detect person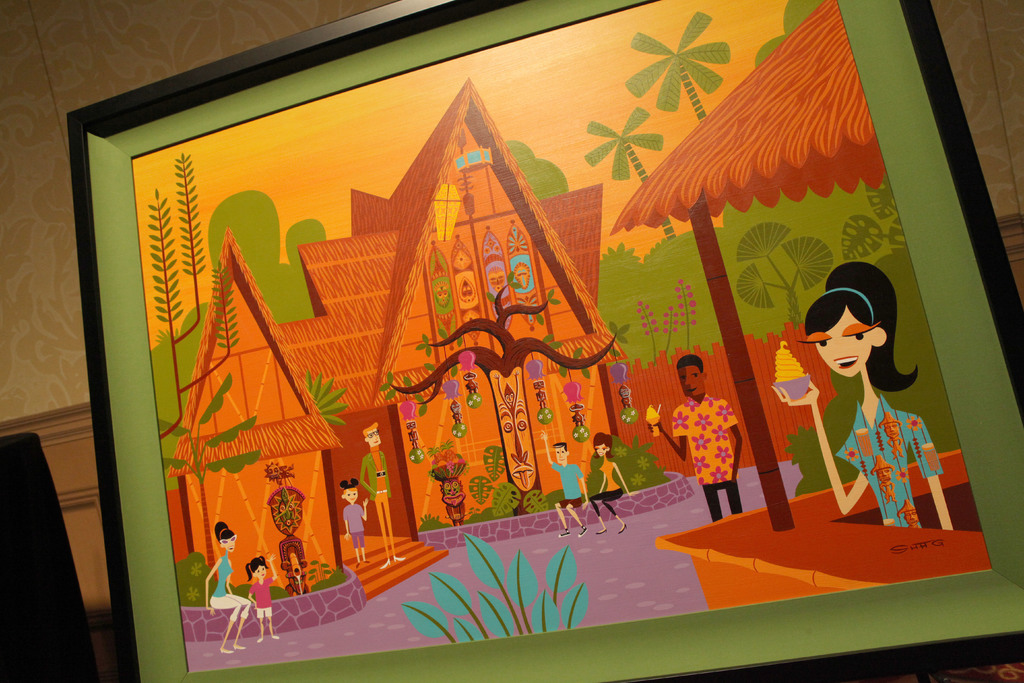
[546,427,590,541]
